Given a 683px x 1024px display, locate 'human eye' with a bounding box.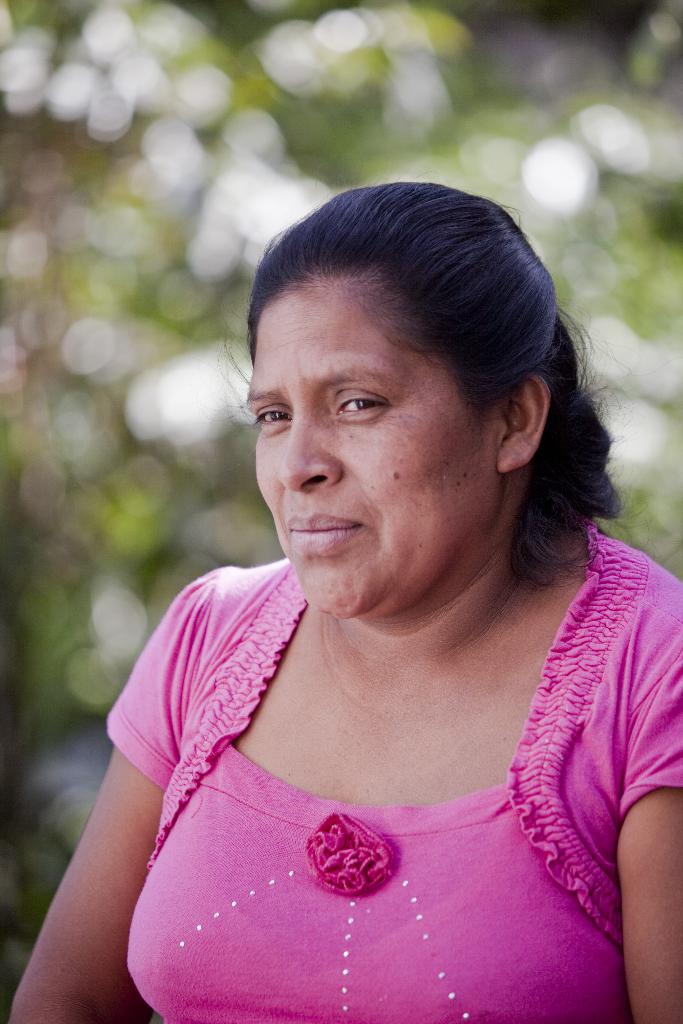
Located: bbox(330, 389, 395, 424).
